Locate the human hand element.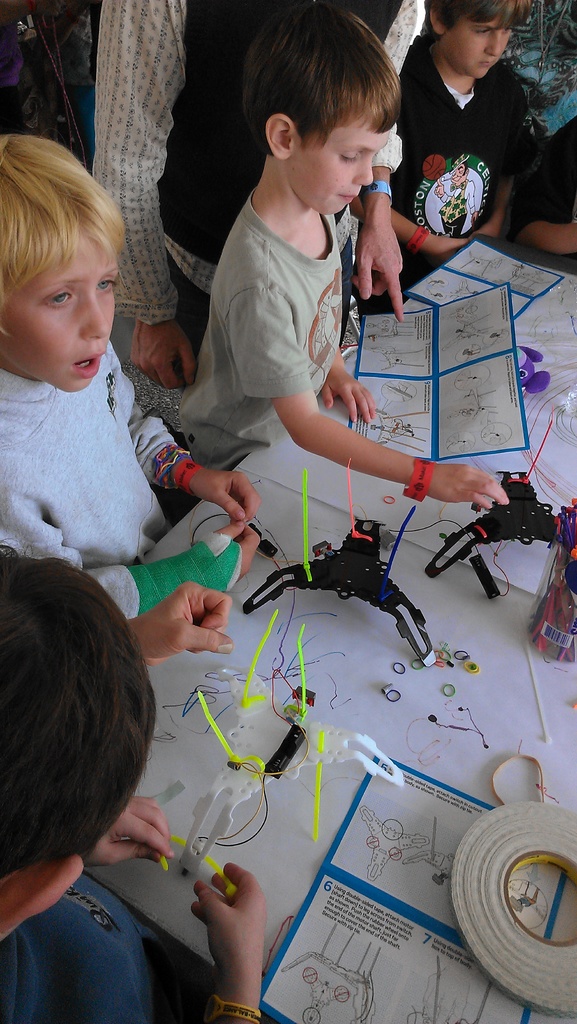
Element bbox: <box>321,361,377,426</box>.
